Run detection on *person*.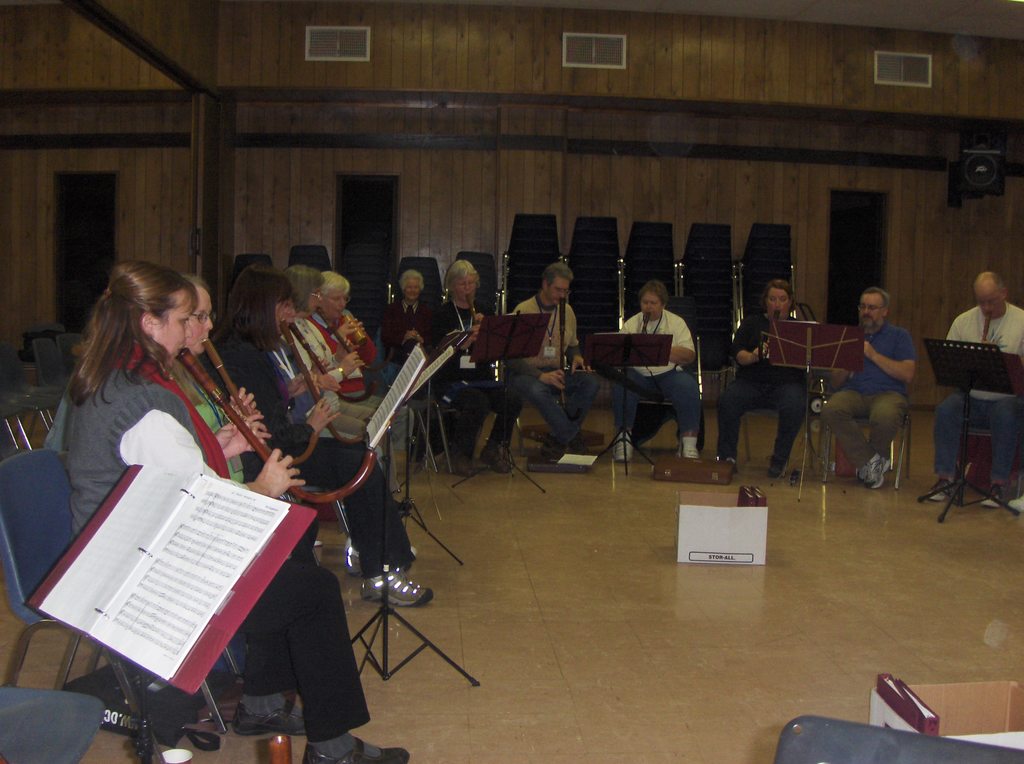
Result: rect(298, 261, 414, 460).
